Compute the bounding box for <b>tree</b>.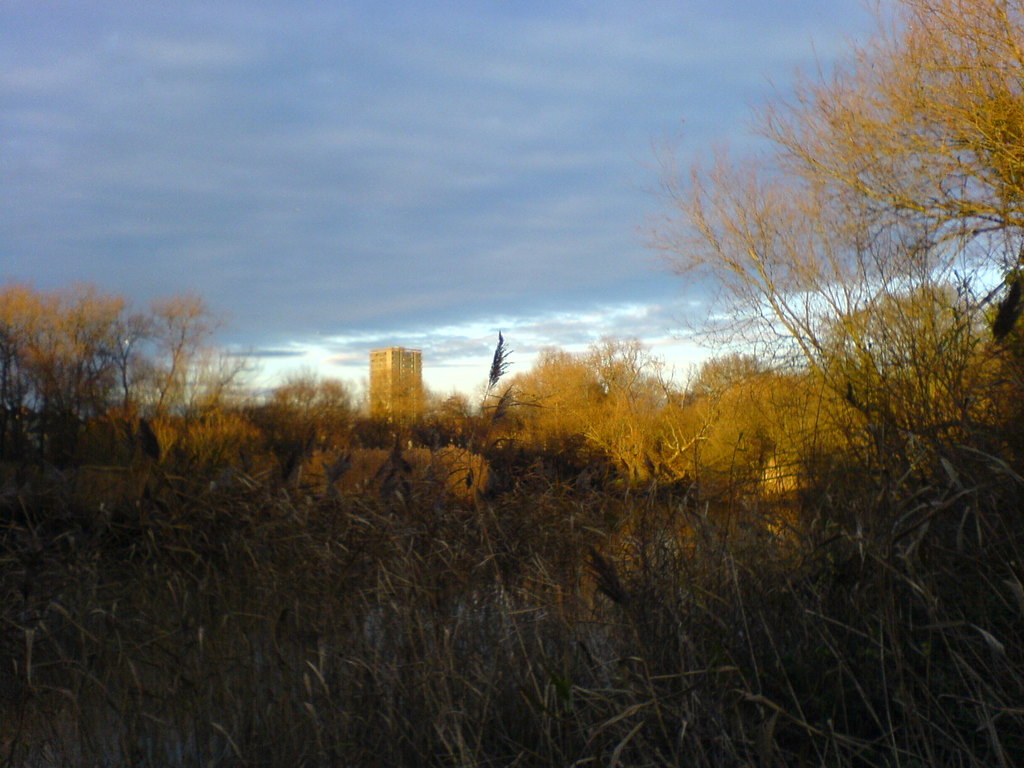
(635, 0, 1023, 483).
